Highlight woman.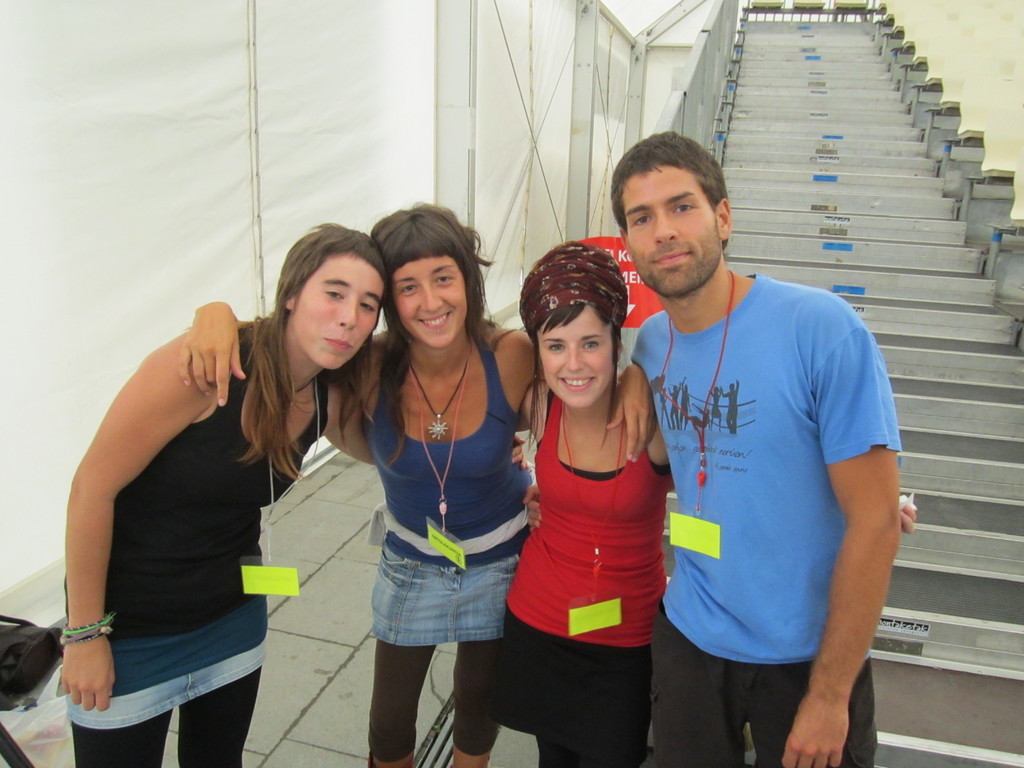
Highlighted region: left=492, top=236, right=913, bottom=767.
